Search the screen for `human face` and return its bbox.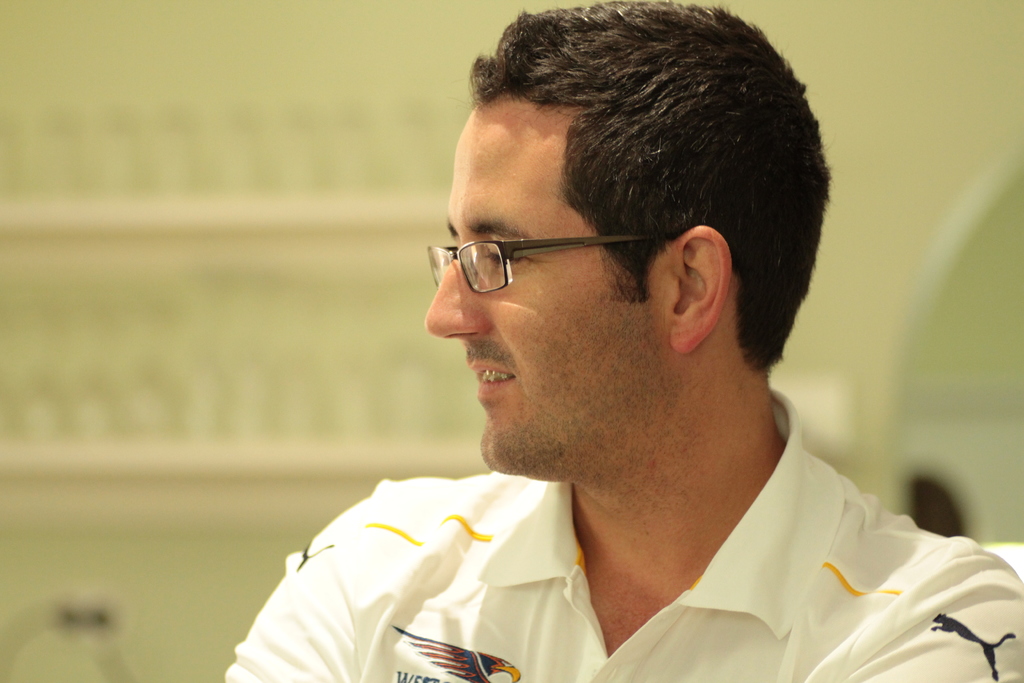
Found: rect(420, 94, 661, 486).
